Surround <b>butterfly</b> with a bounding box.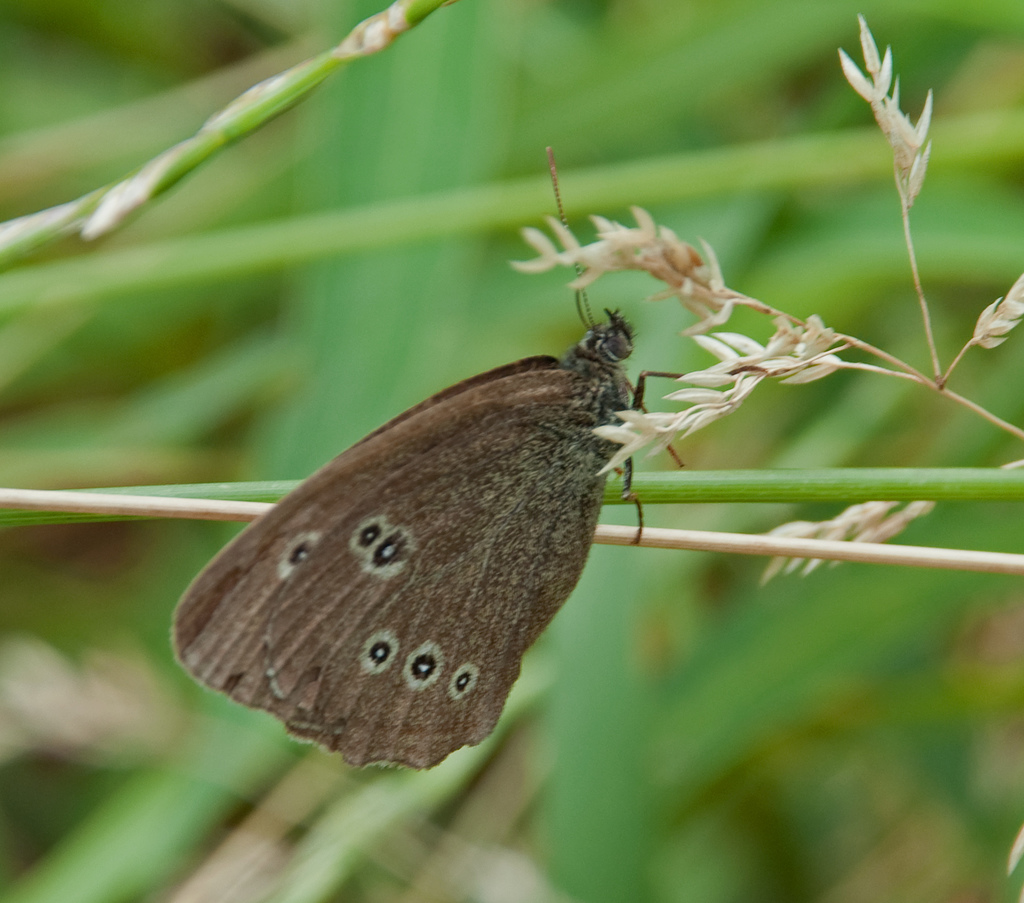
pyautogui.locateOnScreen(176, 256, 673, 812).
